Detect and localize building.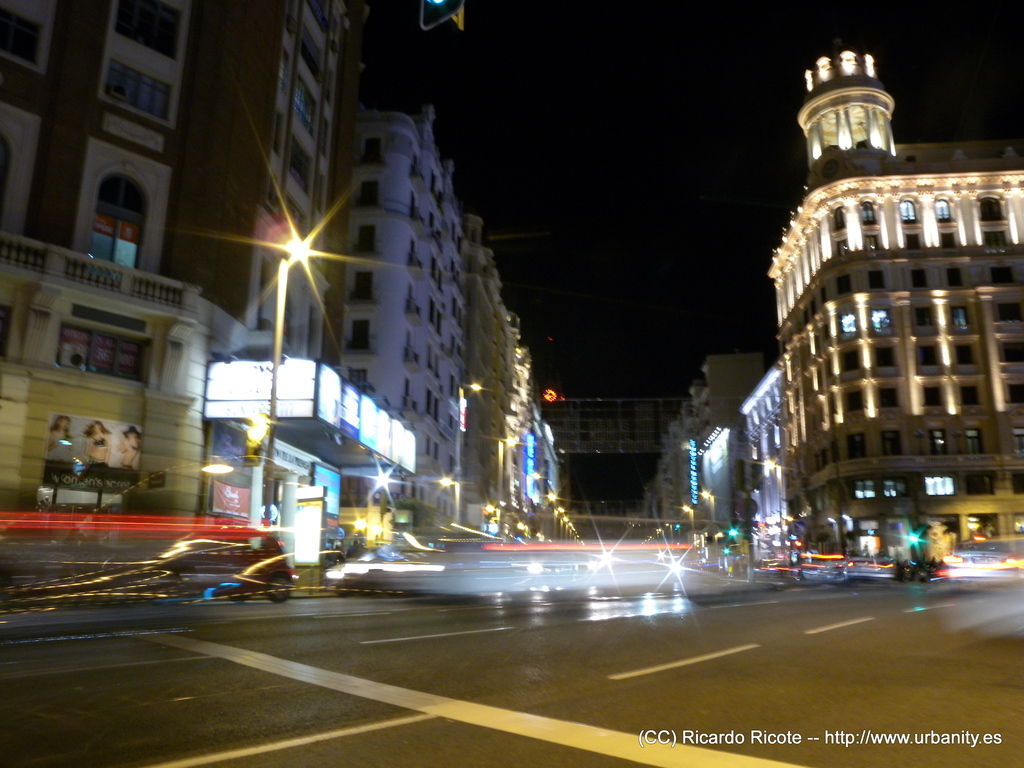
Localized at (left=162, top=0, right=346, bottom=538).
